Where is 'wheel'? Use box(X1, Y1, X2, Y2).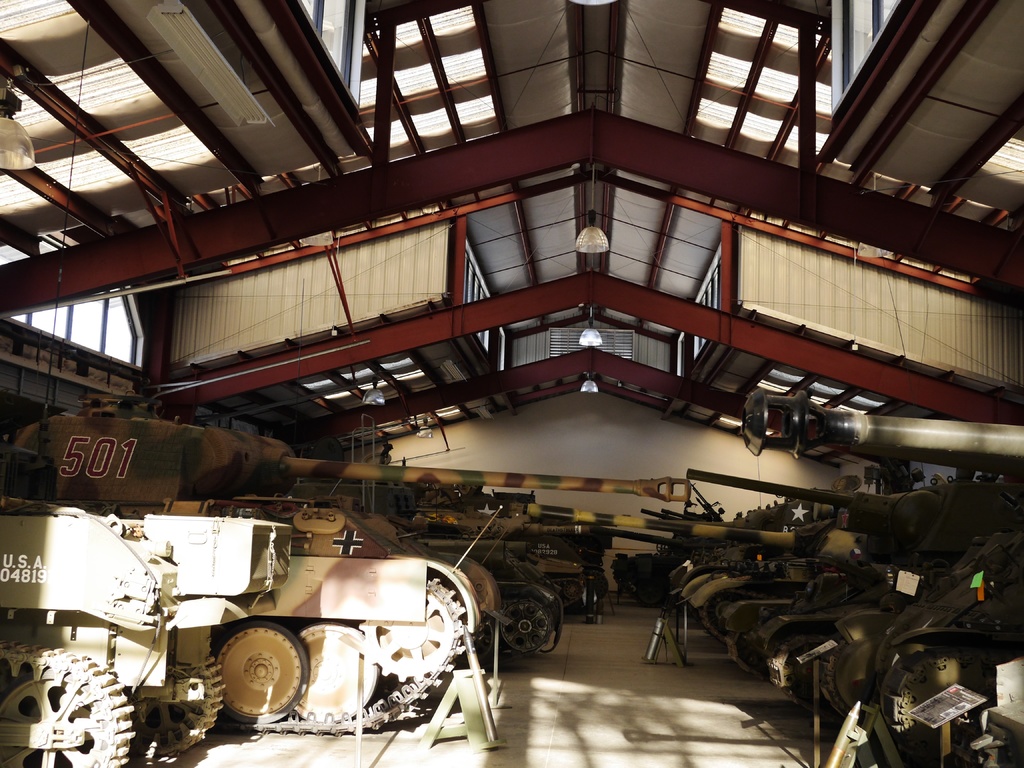
box(134, 673, 201, 749).
